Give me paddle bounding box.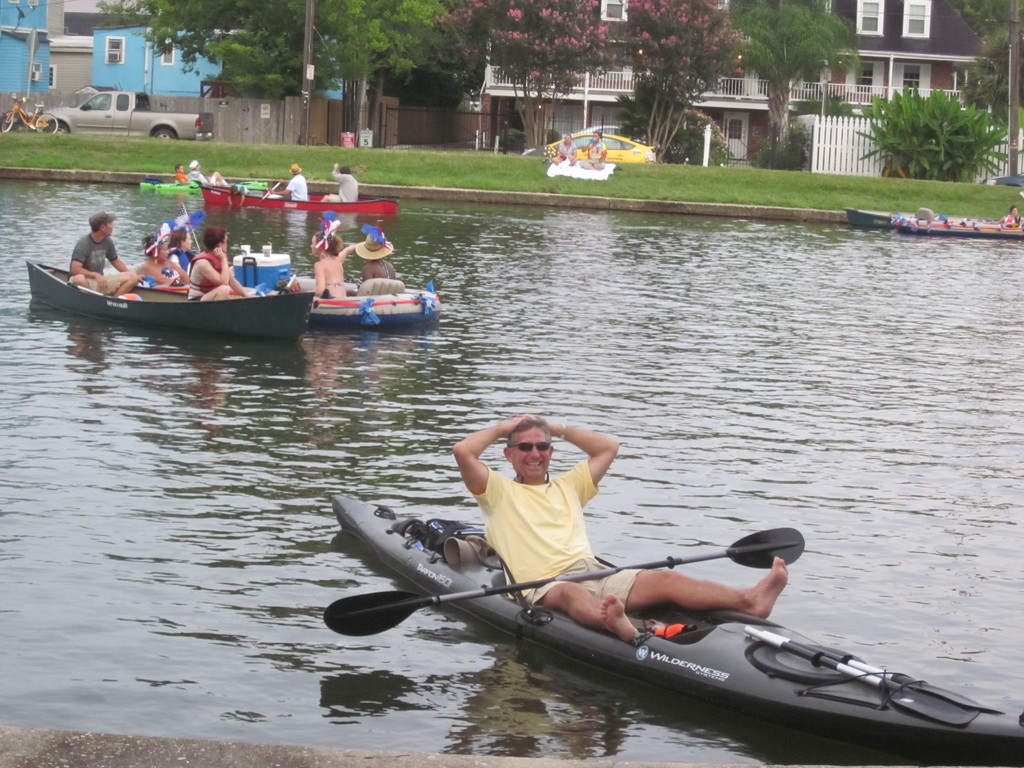
[x1=174, y1=188, x2=228, y2=281].
